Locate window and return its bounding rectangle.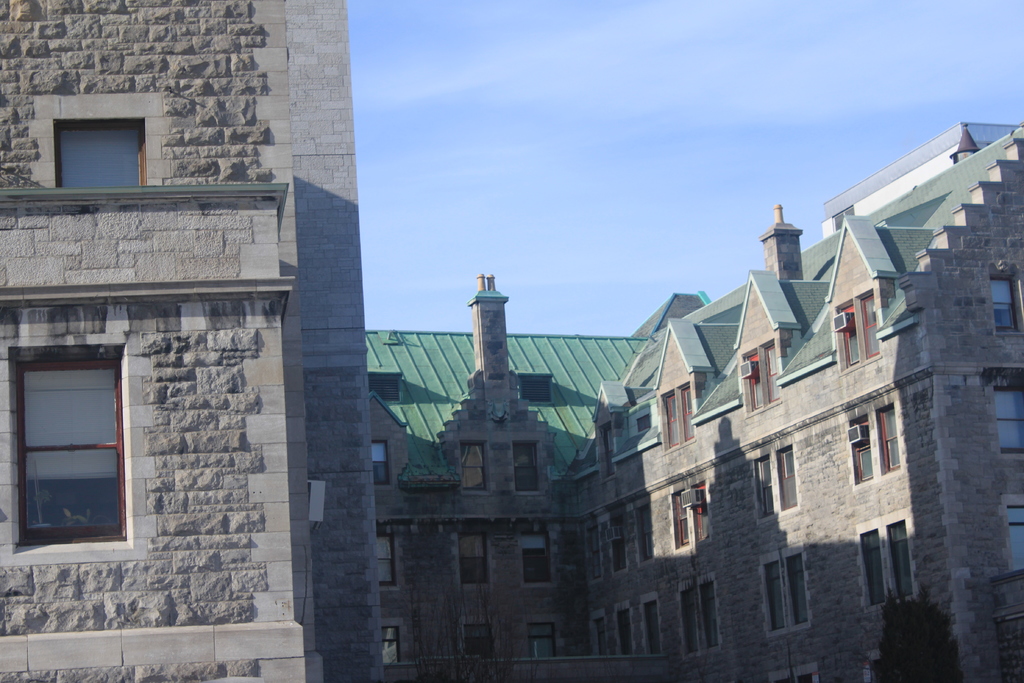
{"x1": 527, "y1": 622, "x2": 555, "y2": 661}.
